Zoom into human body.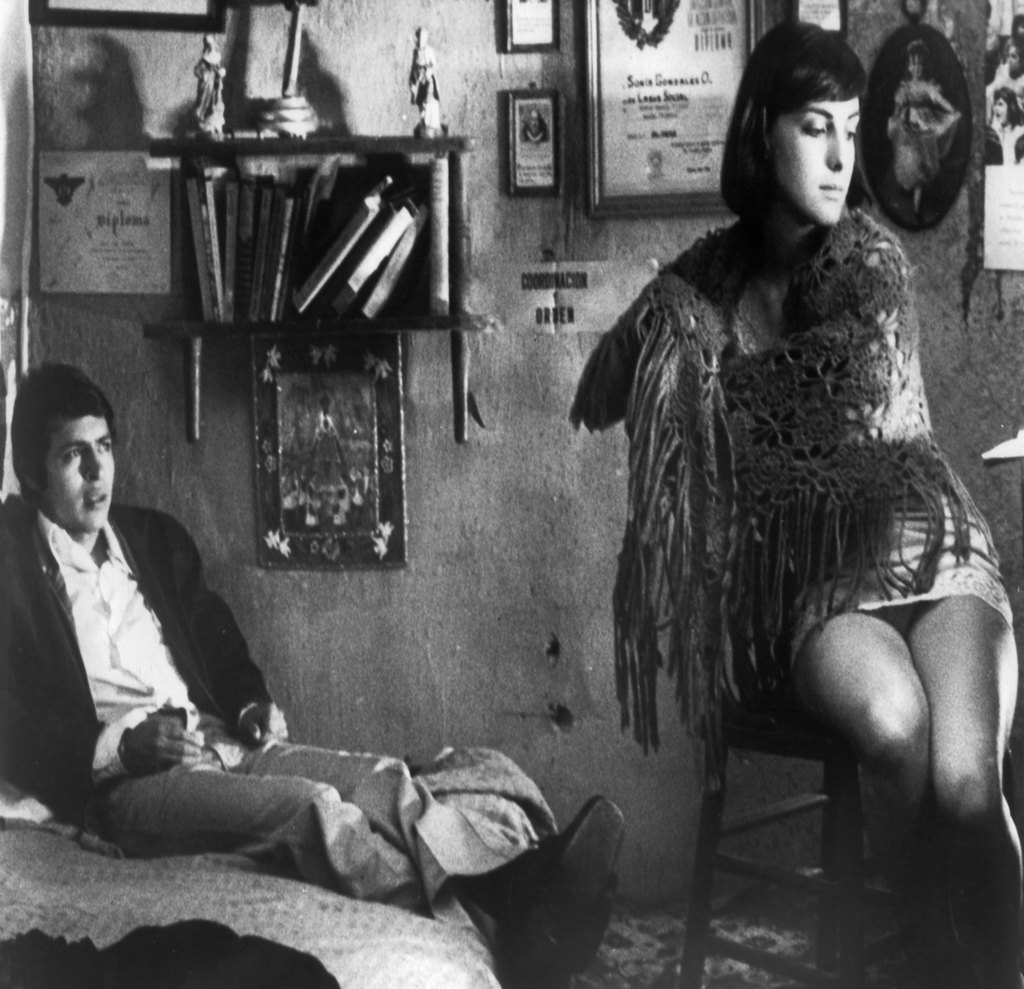
Zoom target: locate(0, 356, 637, 988).
